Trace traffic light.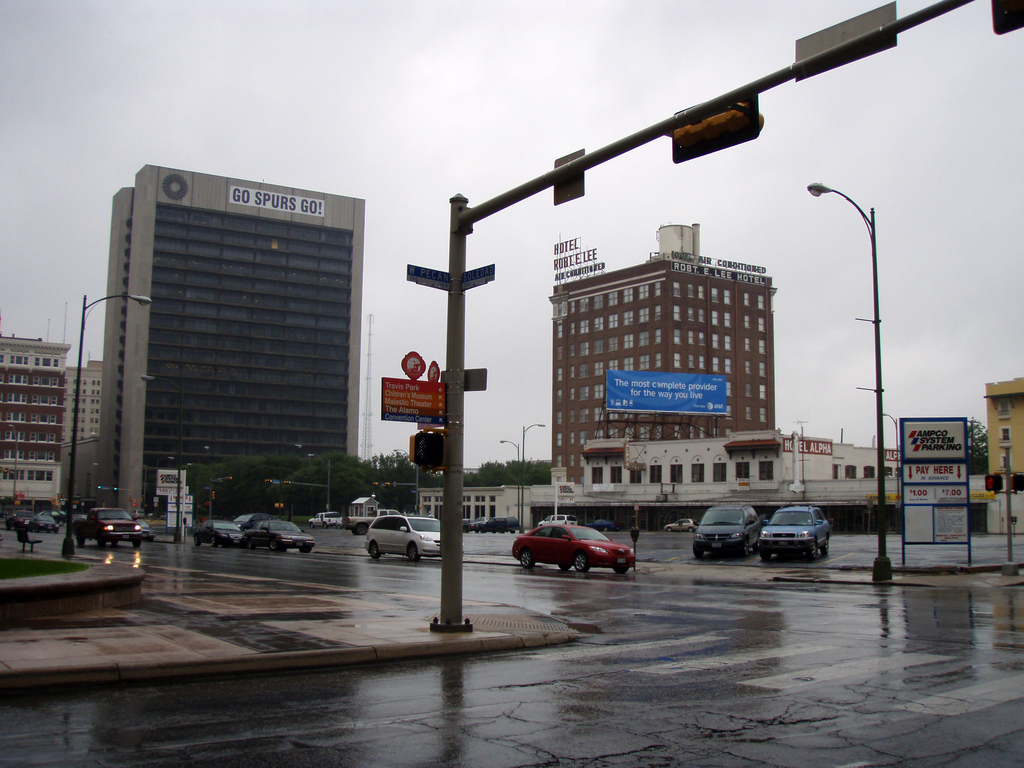
Traced to Rect(280, 502, 284, 508).
